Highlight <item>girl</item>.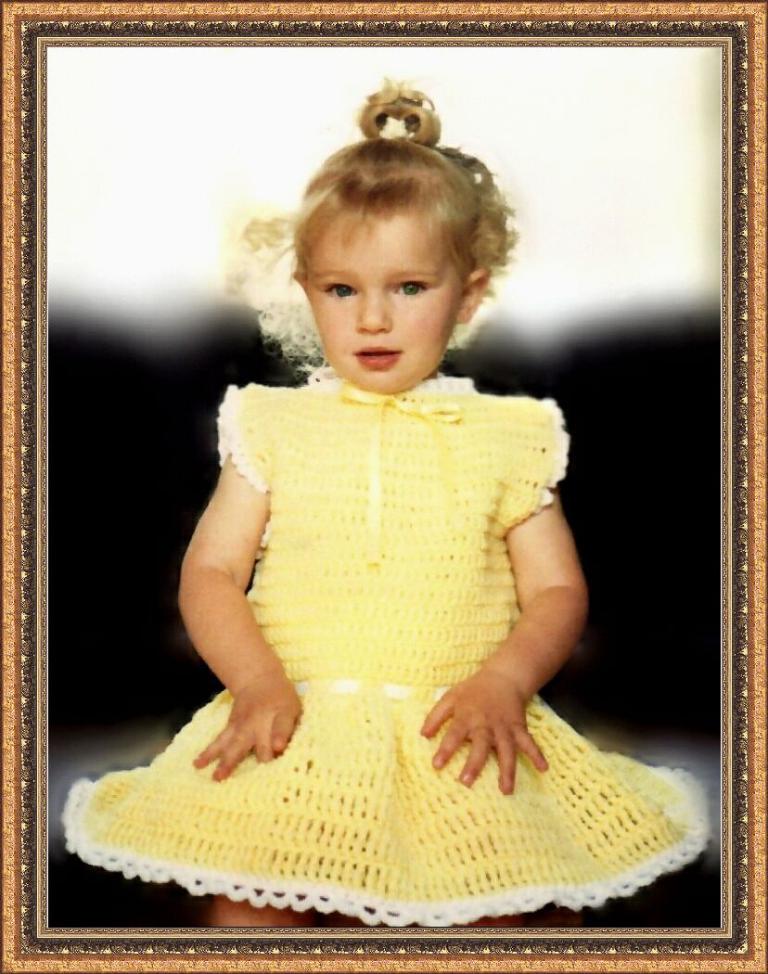
Highlighted region: l=50, t=65, r=727, b=921.
